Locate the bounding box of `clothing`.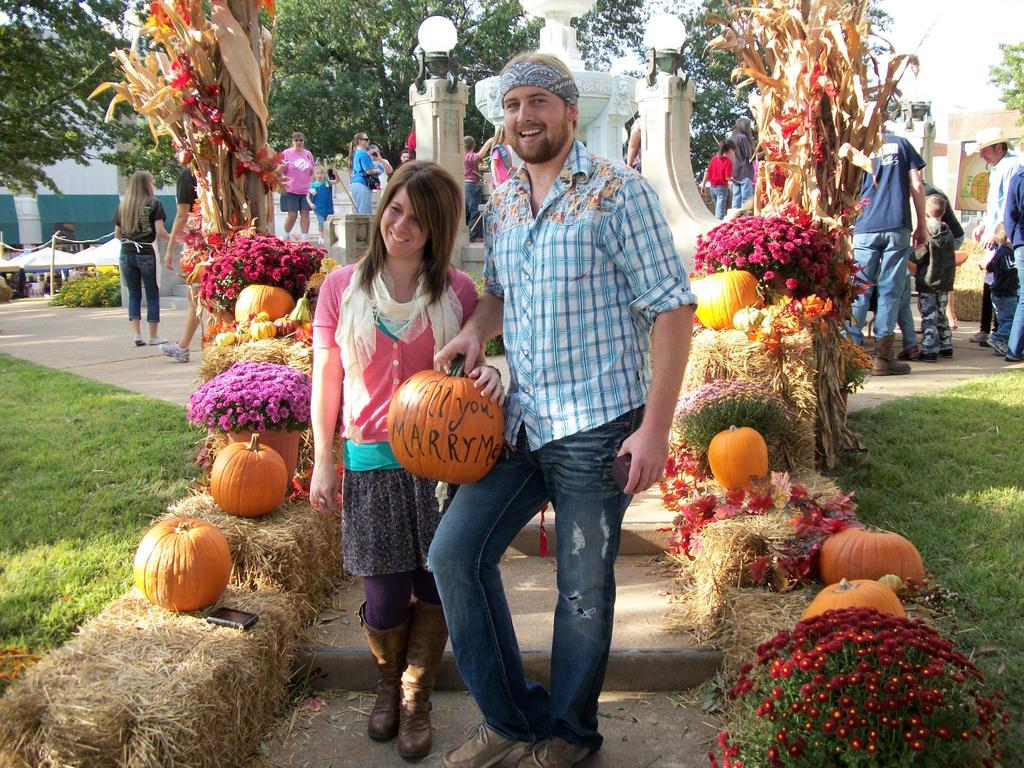
Bounding box: left=111, top=182, right=162, bottom=321.
